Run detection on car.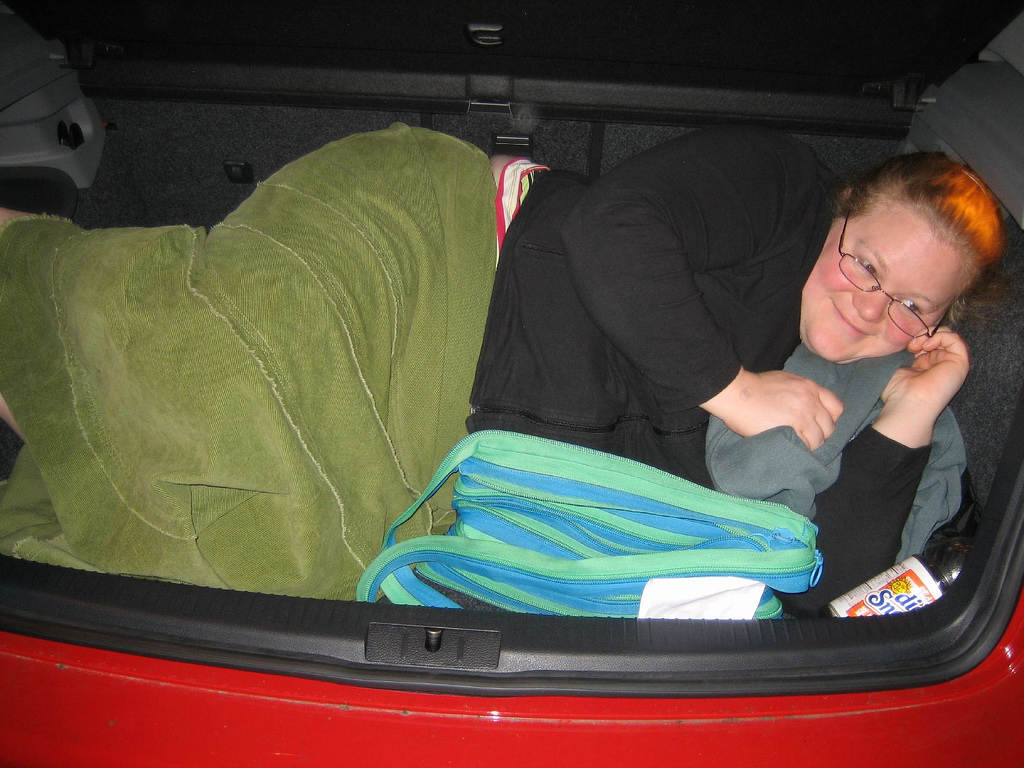
Result: <bbox>0, 0, 1023, 767</bbox>.
